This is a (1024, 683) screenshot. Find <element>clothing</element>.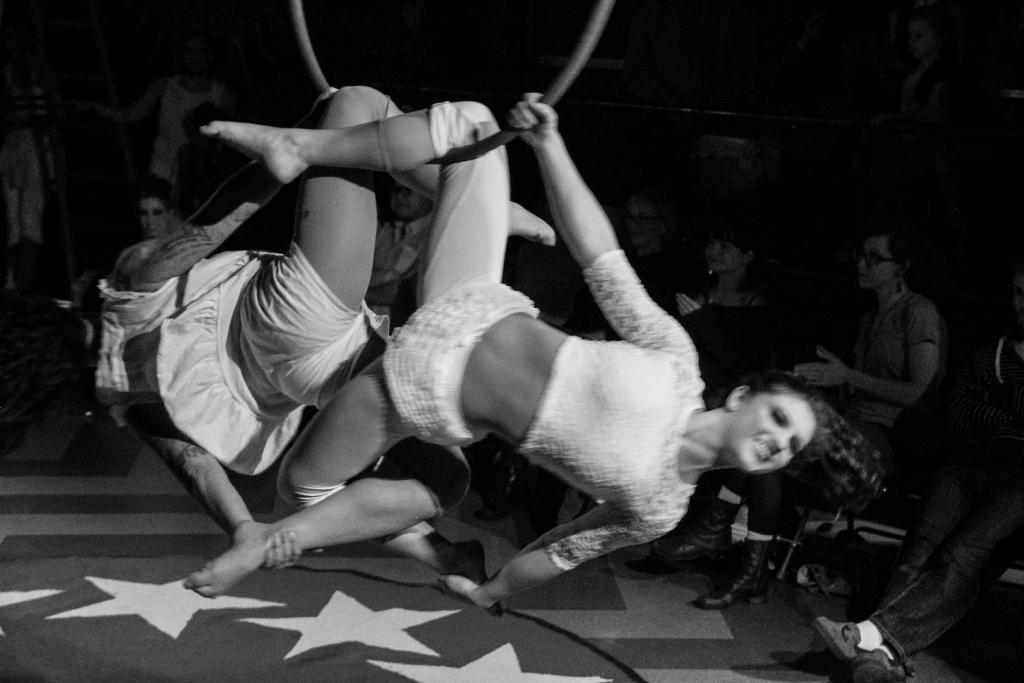
Bounding box: bbox=[269, 101, 545, 509].
